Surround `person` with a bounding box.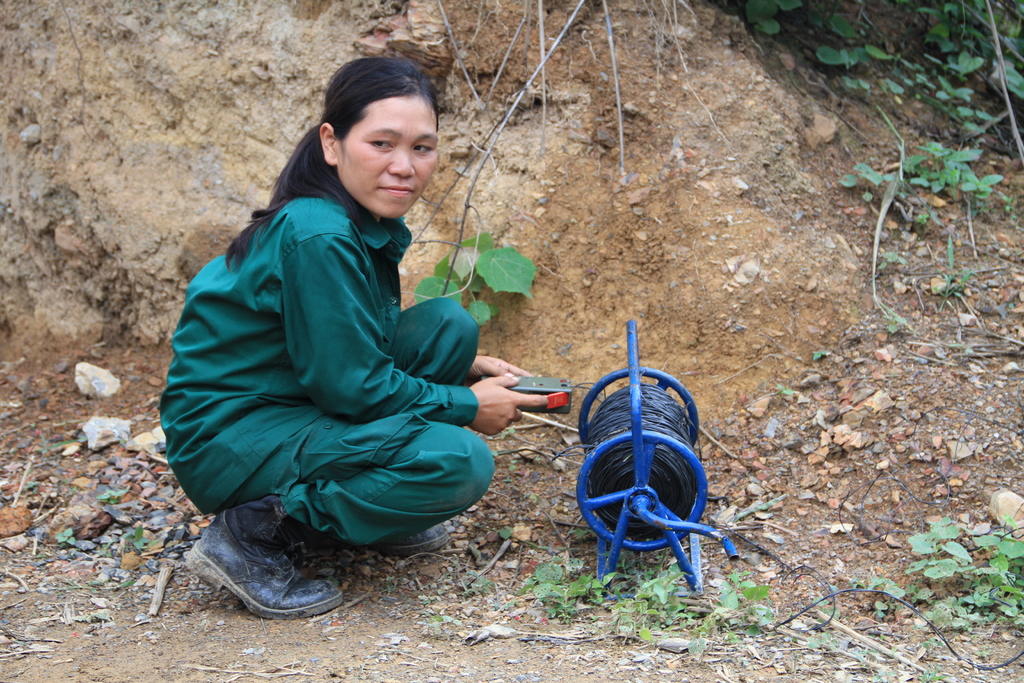
179 54 519 591.
